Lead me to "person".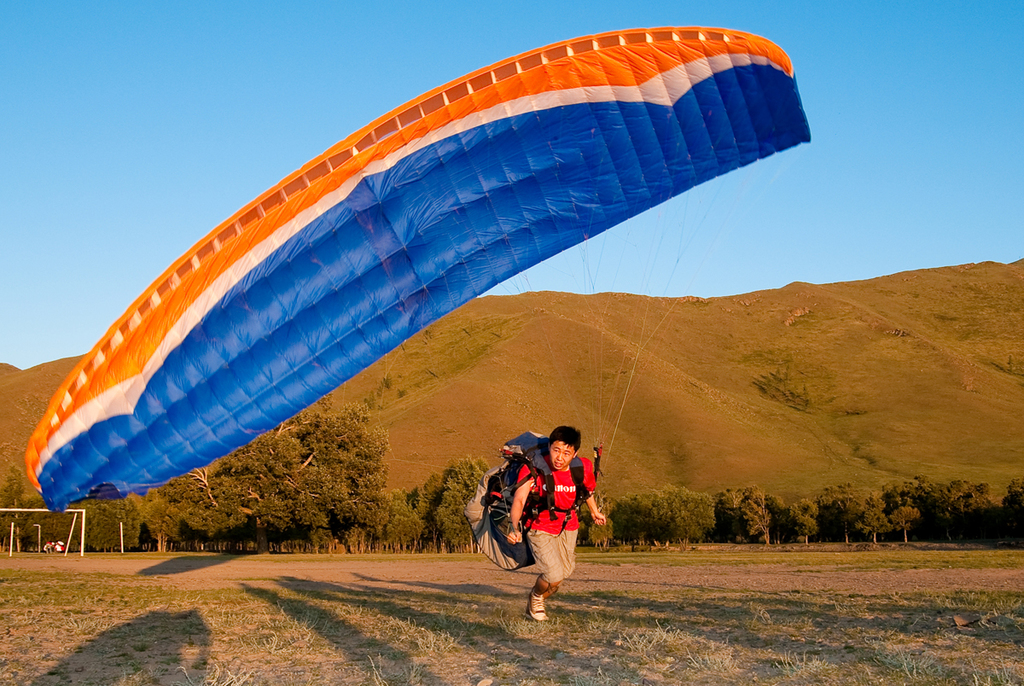
Lead to locate(513, 422, 602, 627).
